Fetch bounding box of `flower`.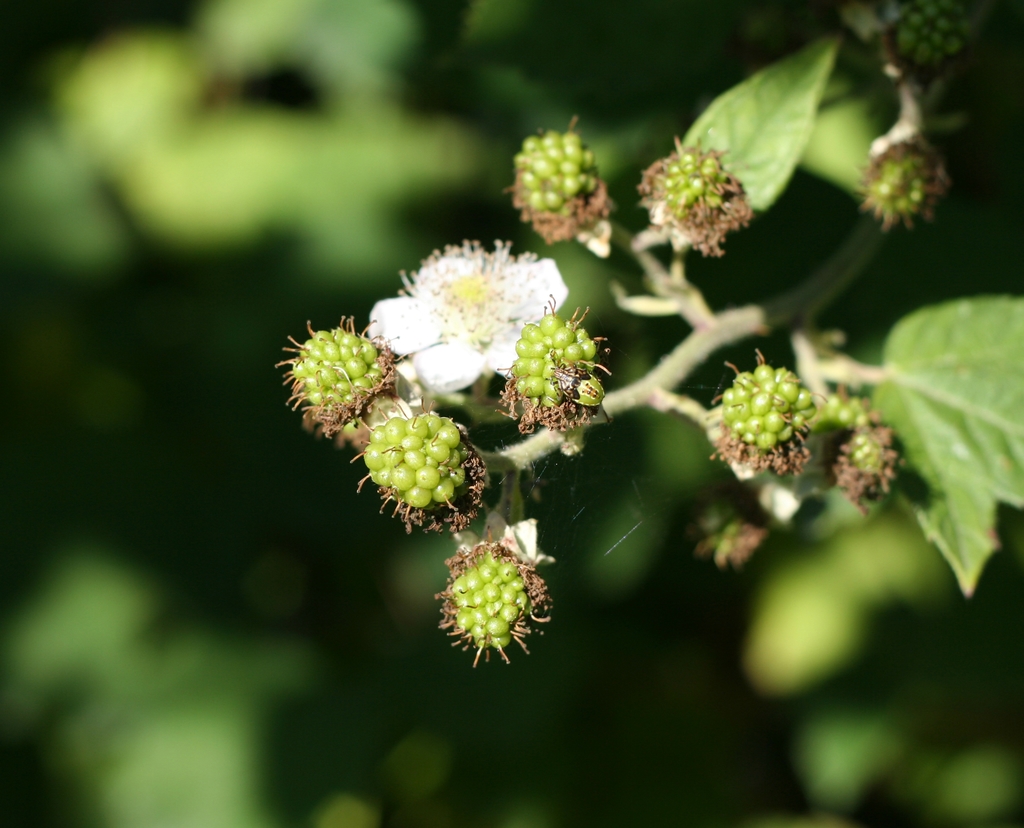
Bbox: (left=702, top=511, right=771, bottom=565).
